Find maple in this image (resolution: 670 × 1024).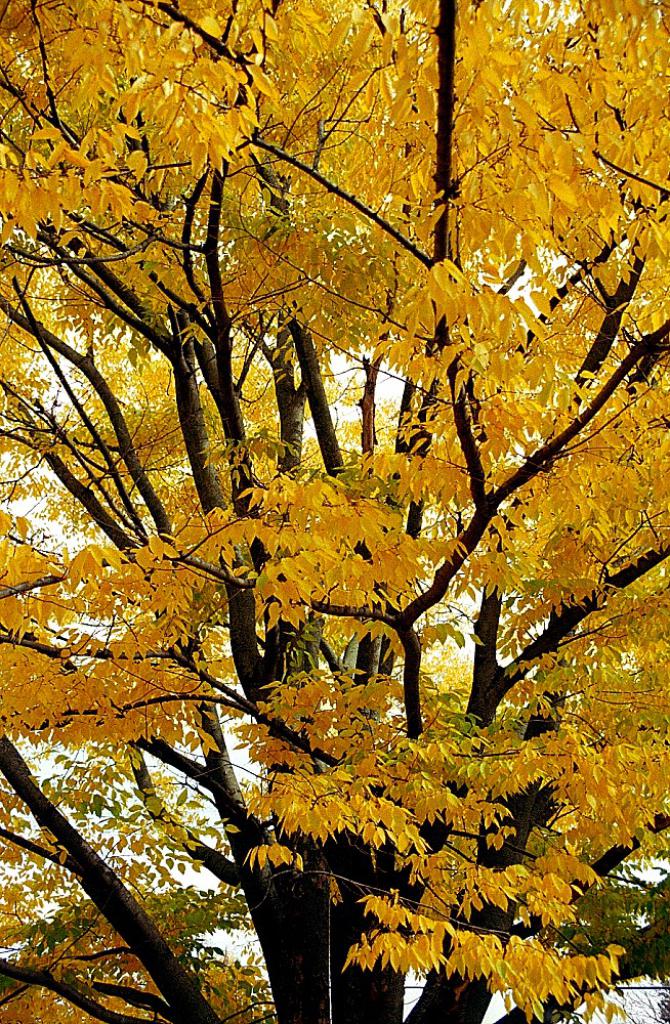
left=0, top=0, right=664, bottom=1020.
